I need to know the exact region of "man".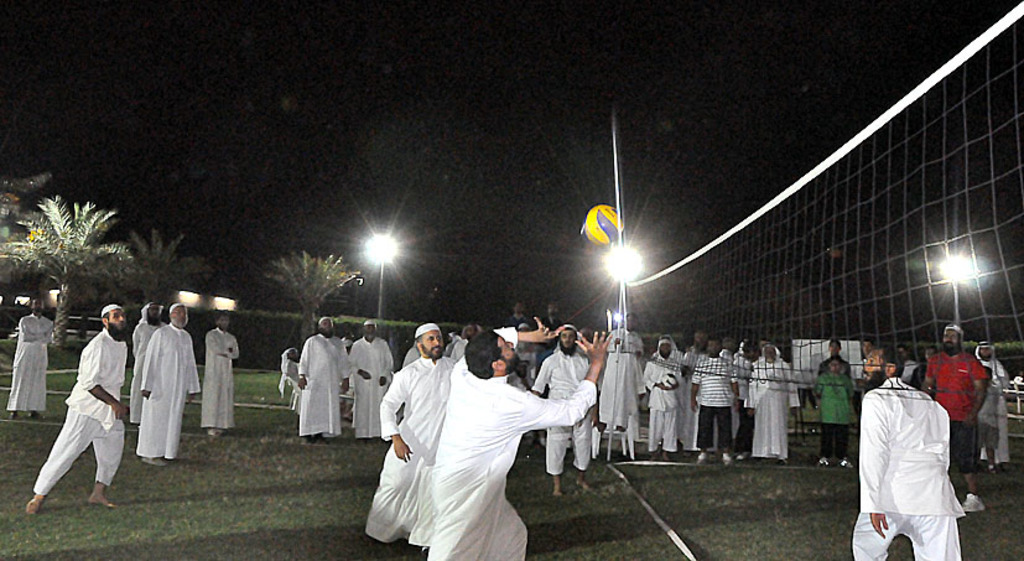
Region: detection(130, 301, 165, 422).
